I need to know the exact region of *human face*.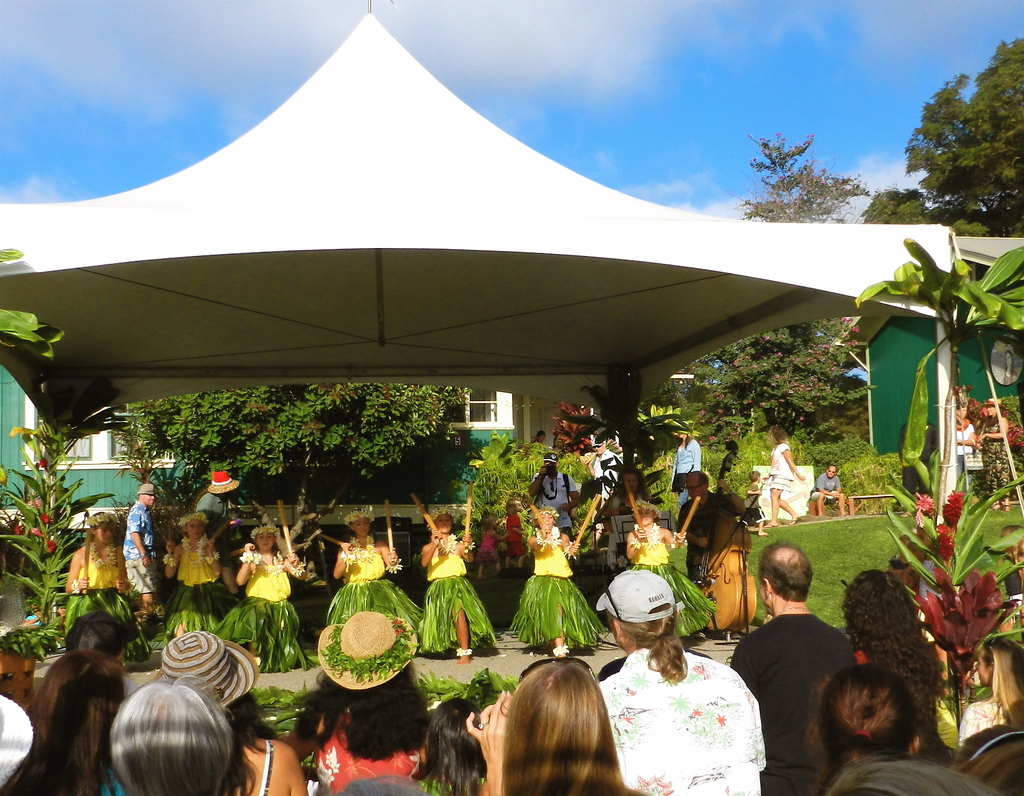
Region: detection(255, 535, 273, 550).
